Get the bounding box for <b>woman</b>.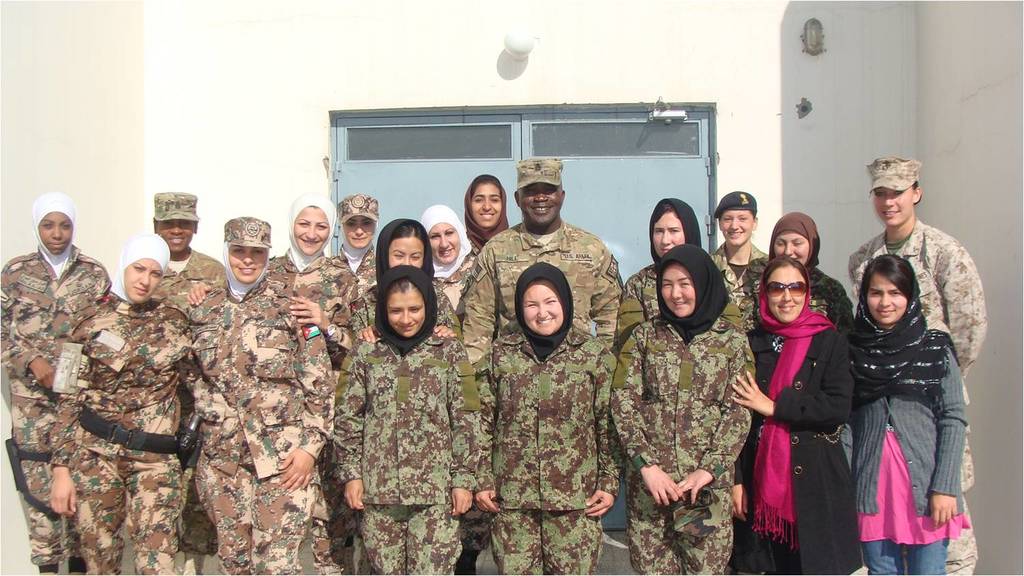
bbox=(45, 234, 185, 575).
